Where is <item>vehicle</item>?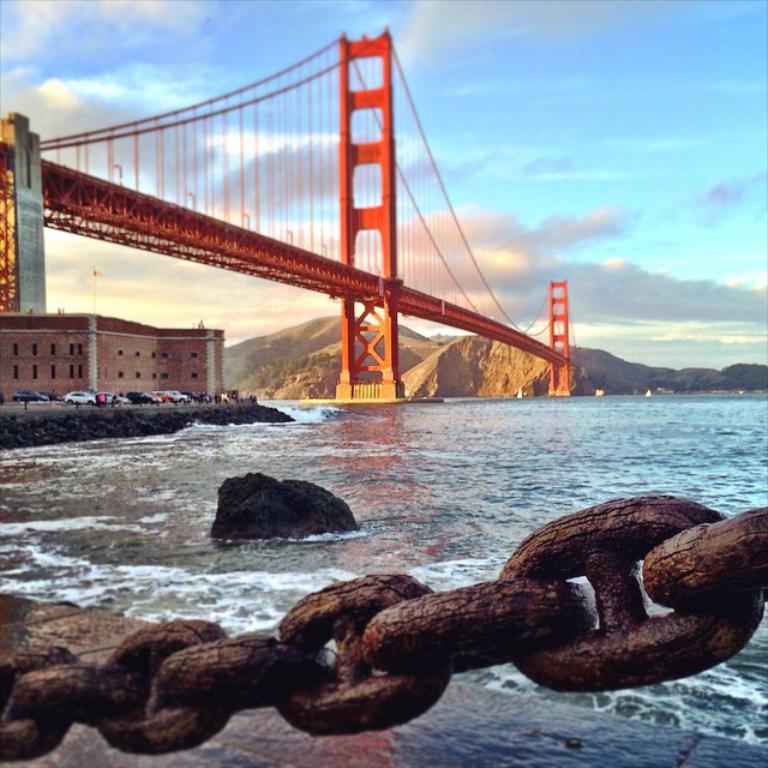
65, 390, 96, 404.
